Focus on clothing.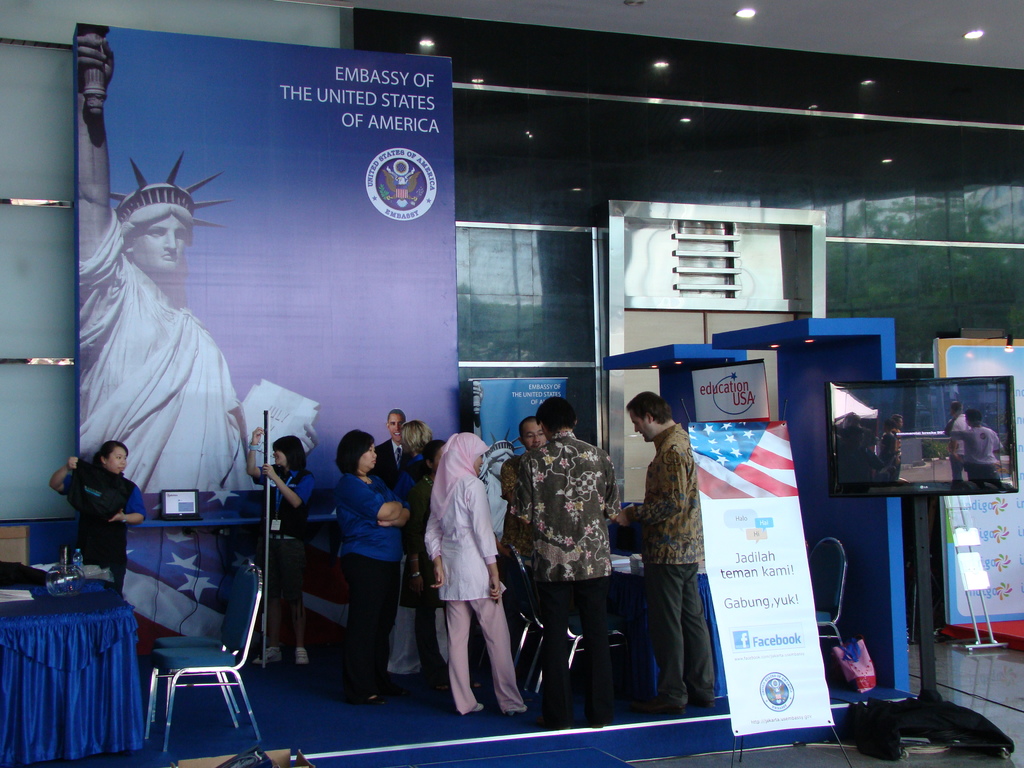
Focused at x1=401, y1=469, x2=444, y2=620.
